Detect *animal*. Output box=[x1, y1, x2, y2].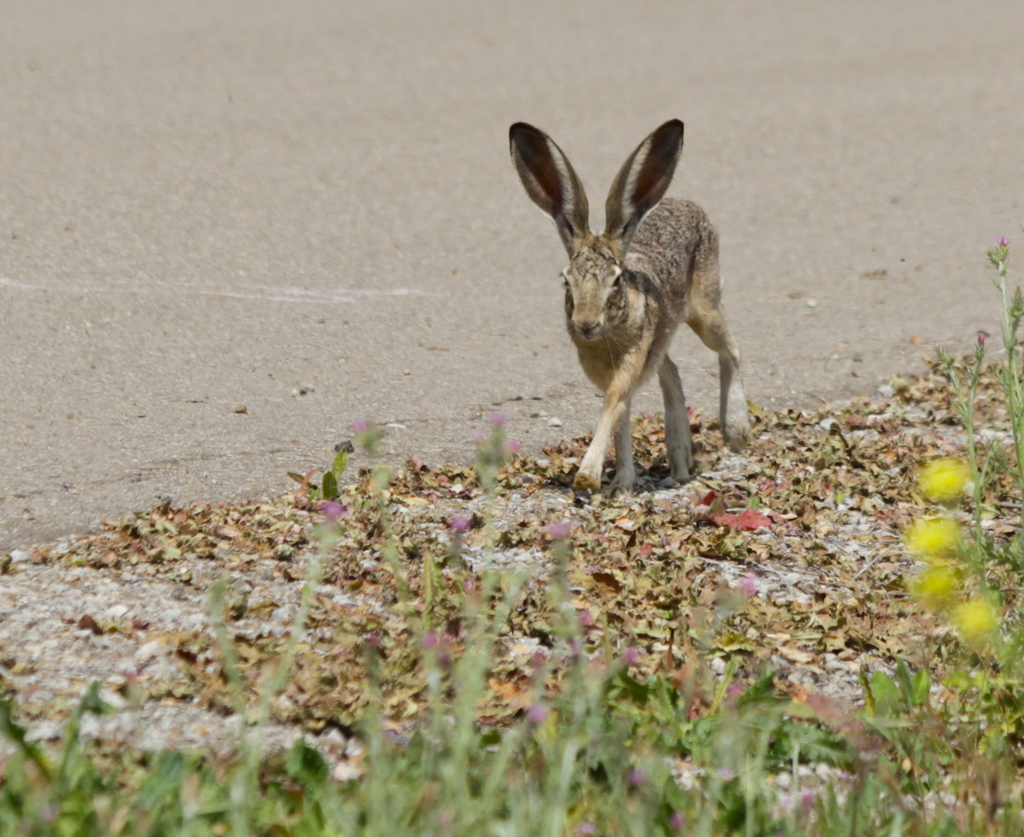
box=[509, 119, 757, 498].
